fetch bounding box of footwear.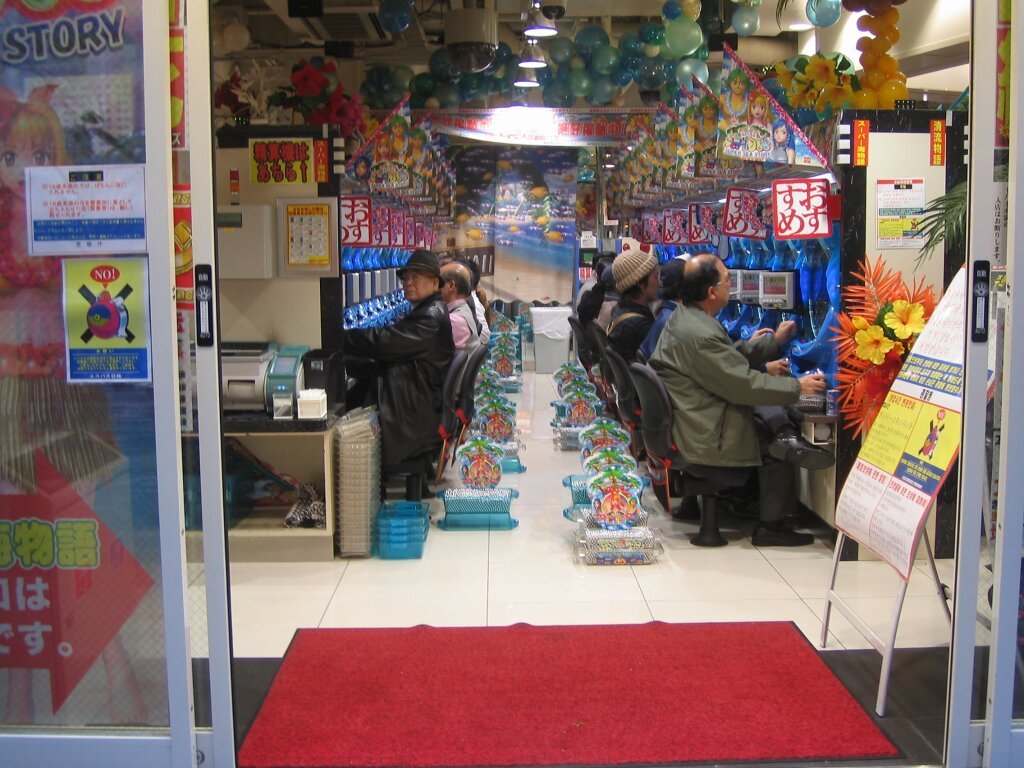
Bbox: locate(762, 432, 837, 475).
